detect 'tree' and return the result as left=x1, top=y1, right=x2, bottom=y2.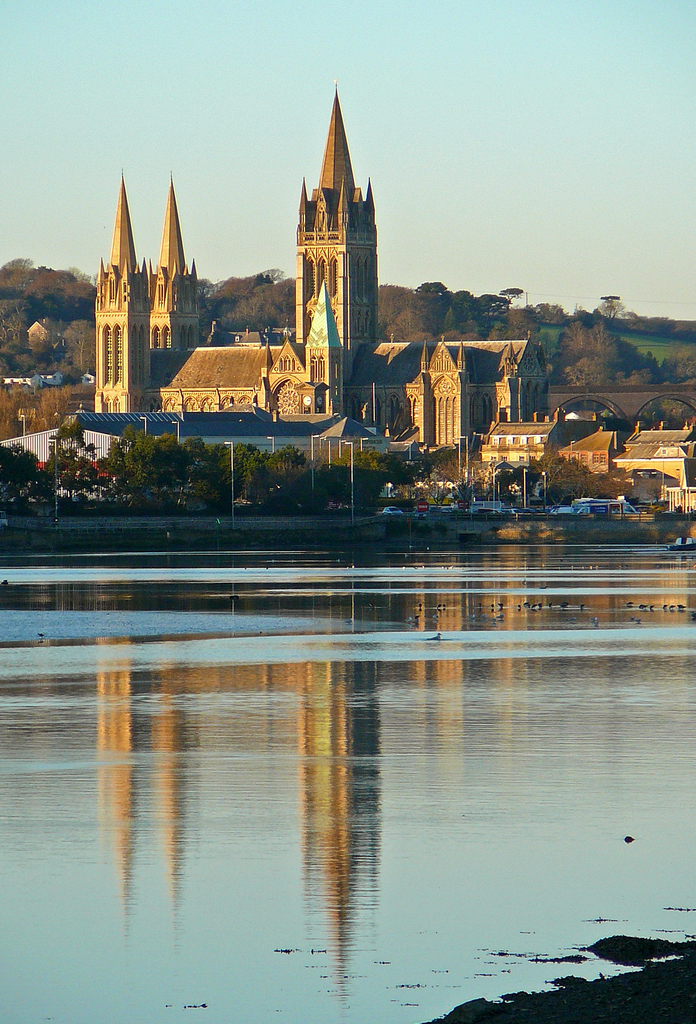
left=379, top=285, right=419, bottom=338.
